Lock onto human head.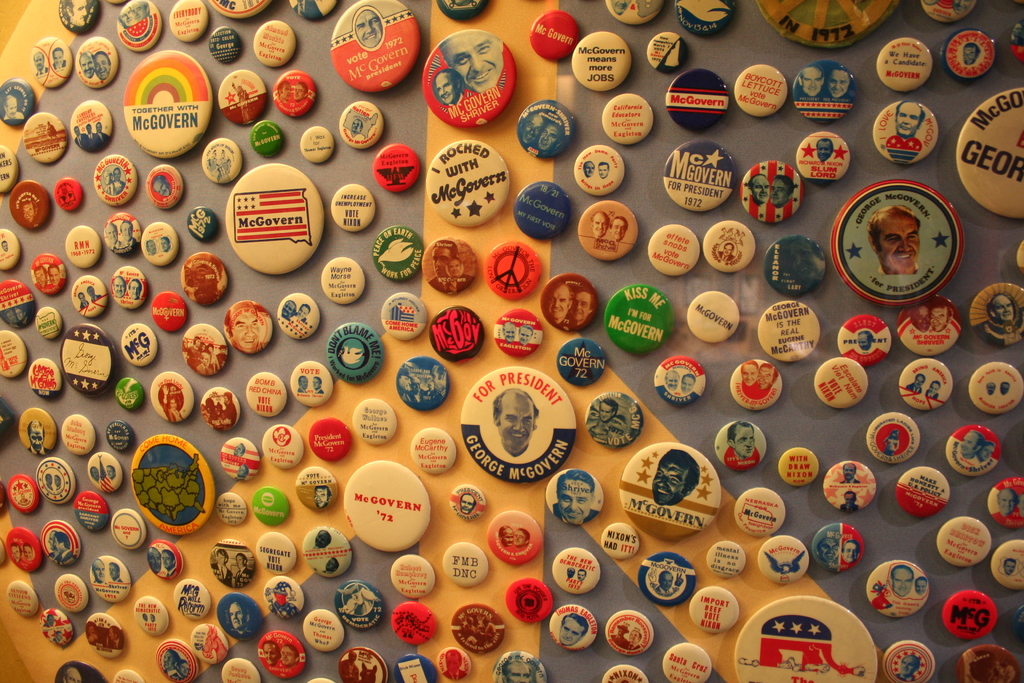
Locked: (x1=112, y1=275, x2=126, y2=297).
